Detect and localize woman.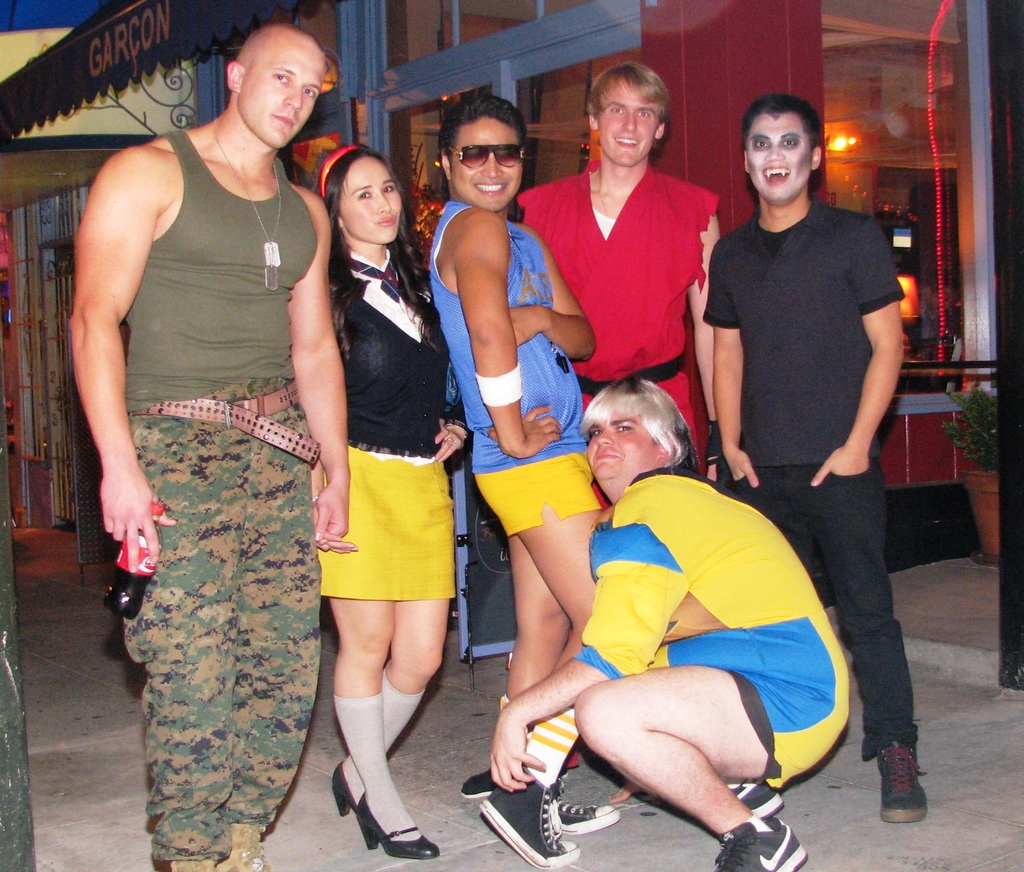
Localized at x1=291 y1=120 x2=474 y2=868.
